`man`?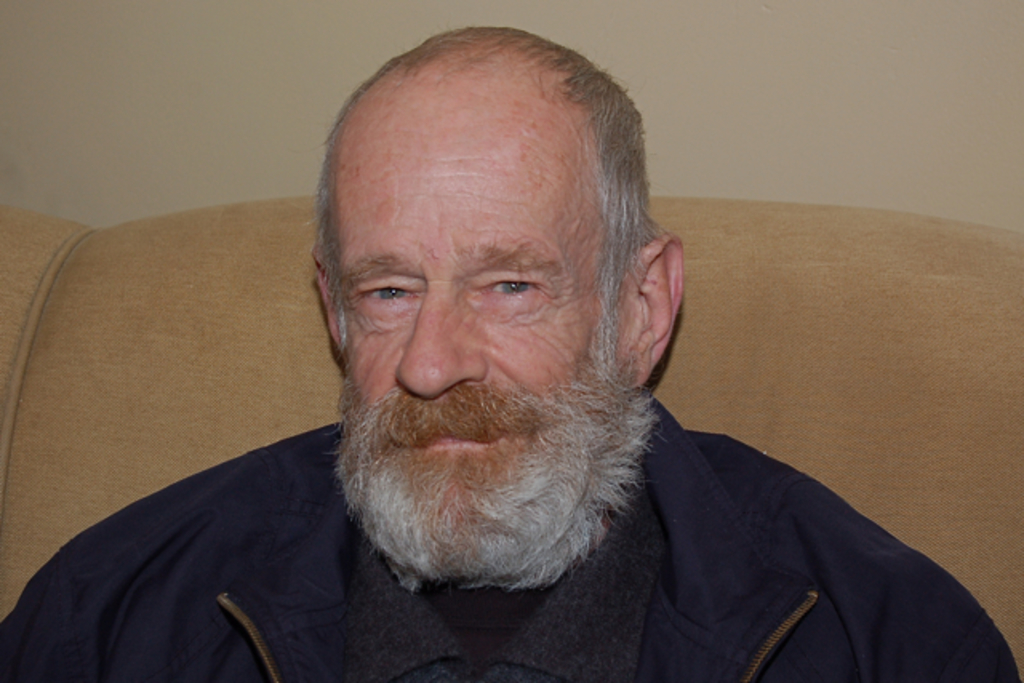
bbox=[0, 26, 1022, 681]
